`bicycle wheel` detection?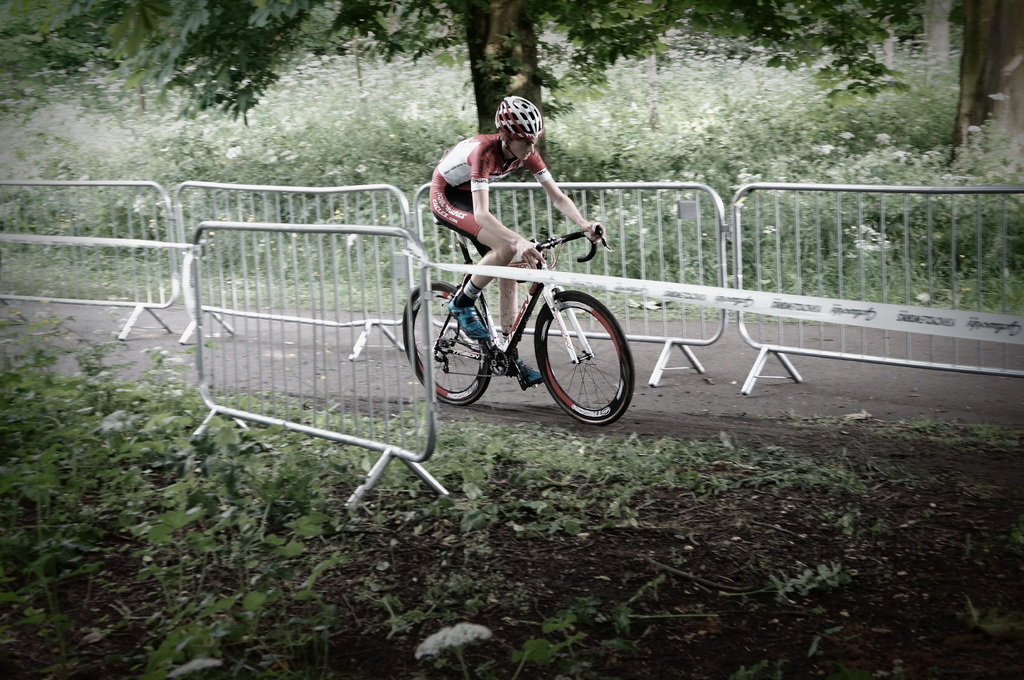
531, 287, 637, 426
